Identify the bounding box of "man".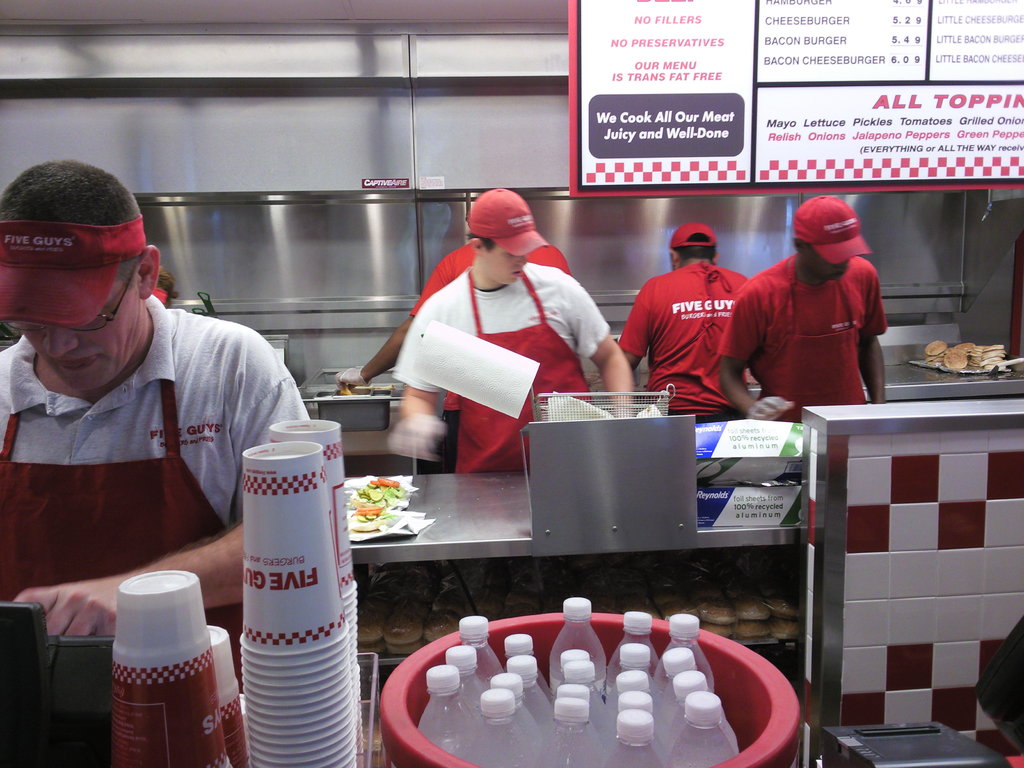
[0, 176, 294, 643].
